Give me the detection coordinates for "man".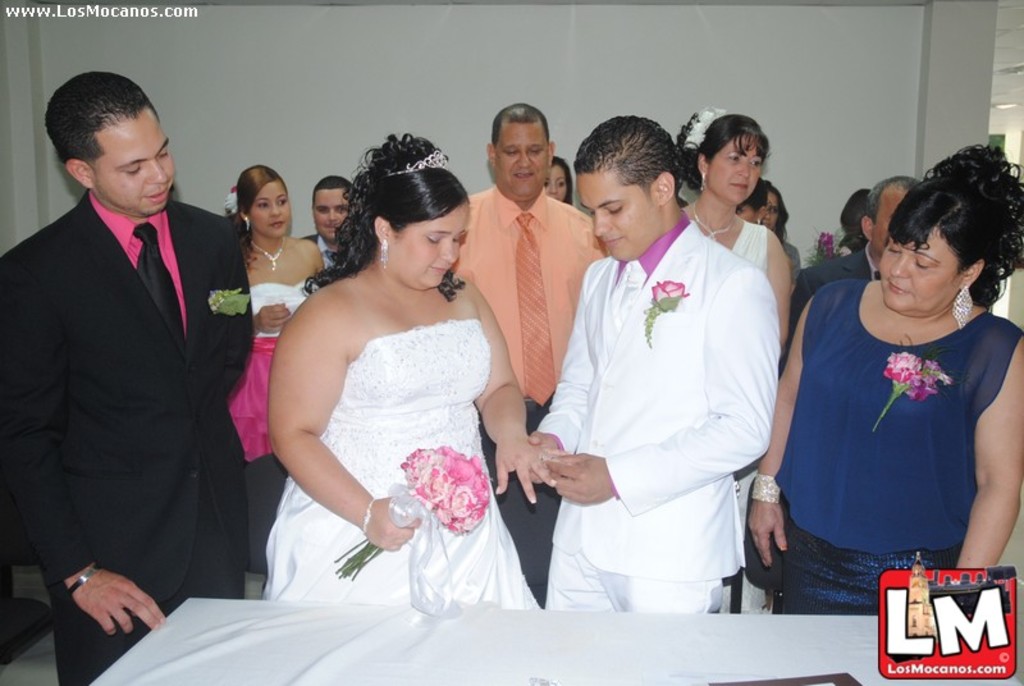
box(447, 104, 613, 612).
